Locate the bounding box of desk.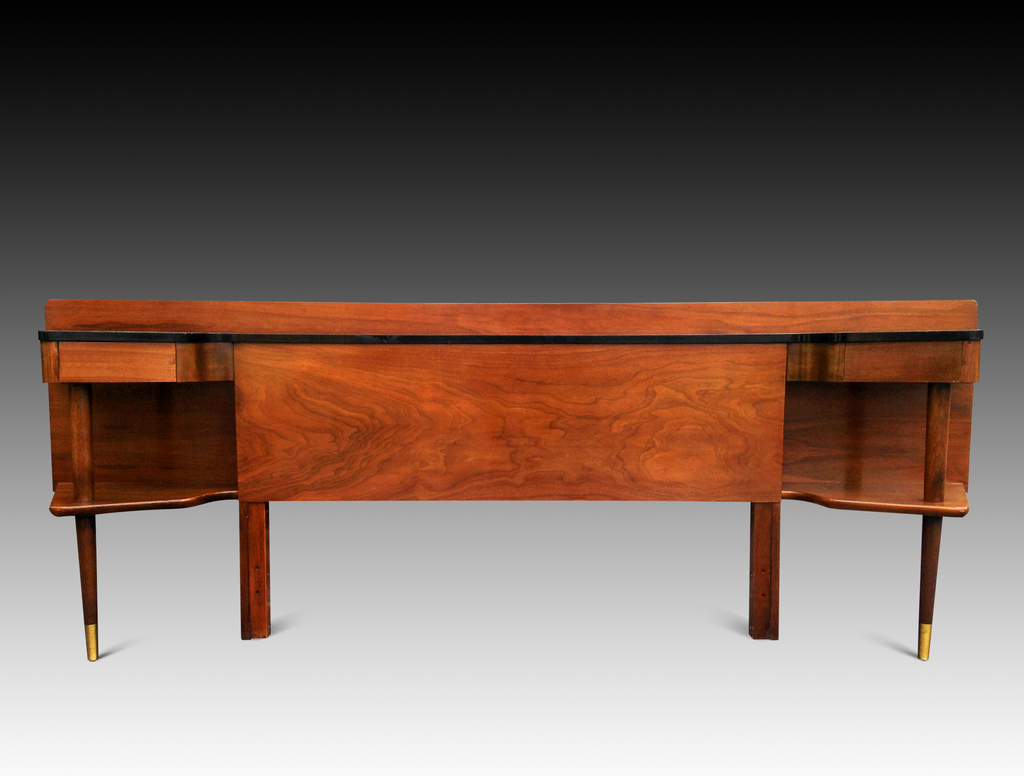
Bounding box: <box>21,316,936,642</box>.
